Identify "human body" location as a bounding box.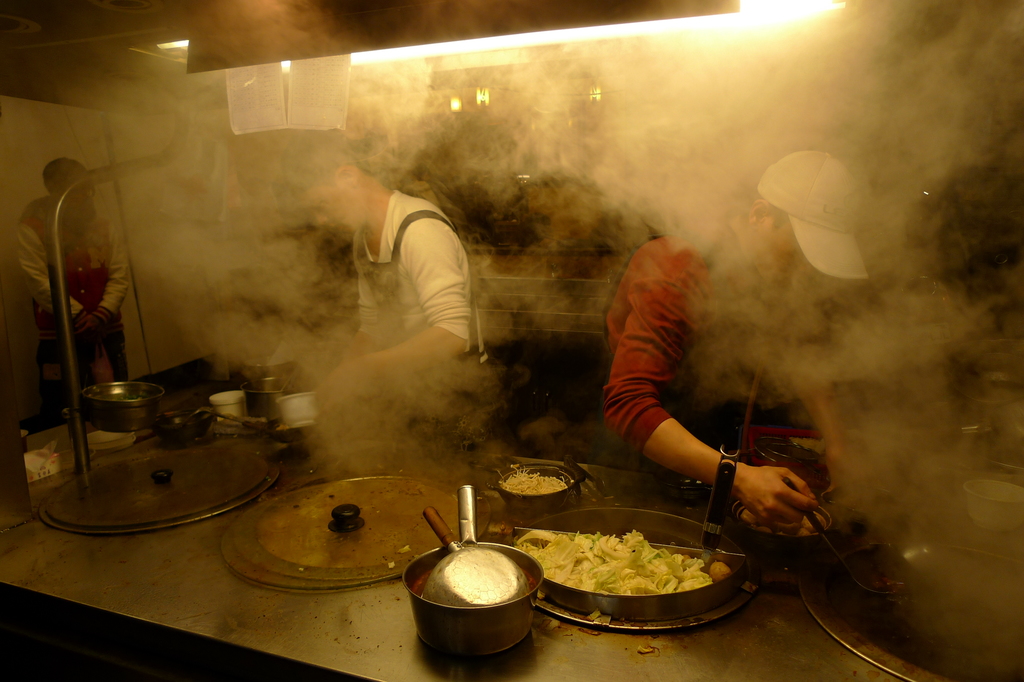
(590,213,880,539).
